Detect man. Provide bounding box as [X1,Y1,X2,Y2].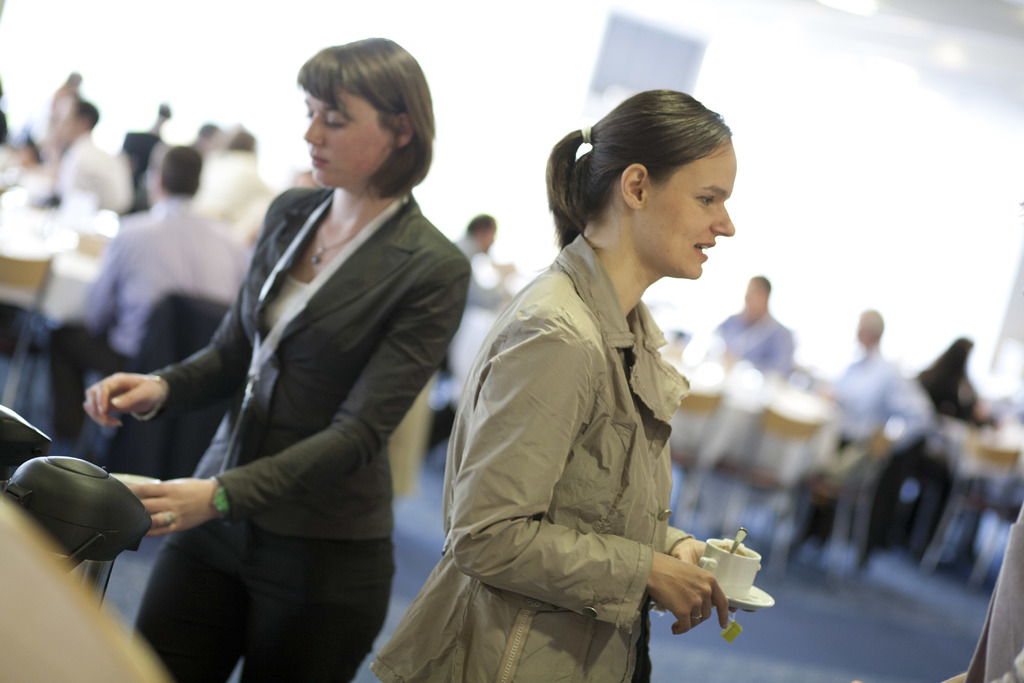
[120,105,172,180].
